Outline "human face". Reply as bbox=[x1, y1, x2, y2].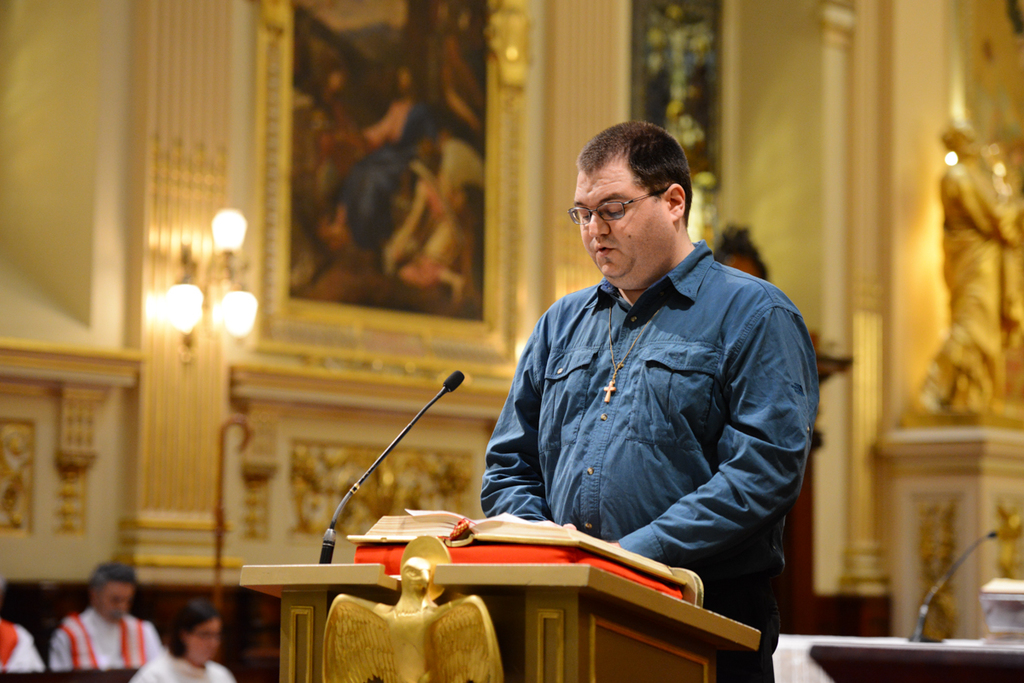
bbox=[575, 161, 670, 277].
